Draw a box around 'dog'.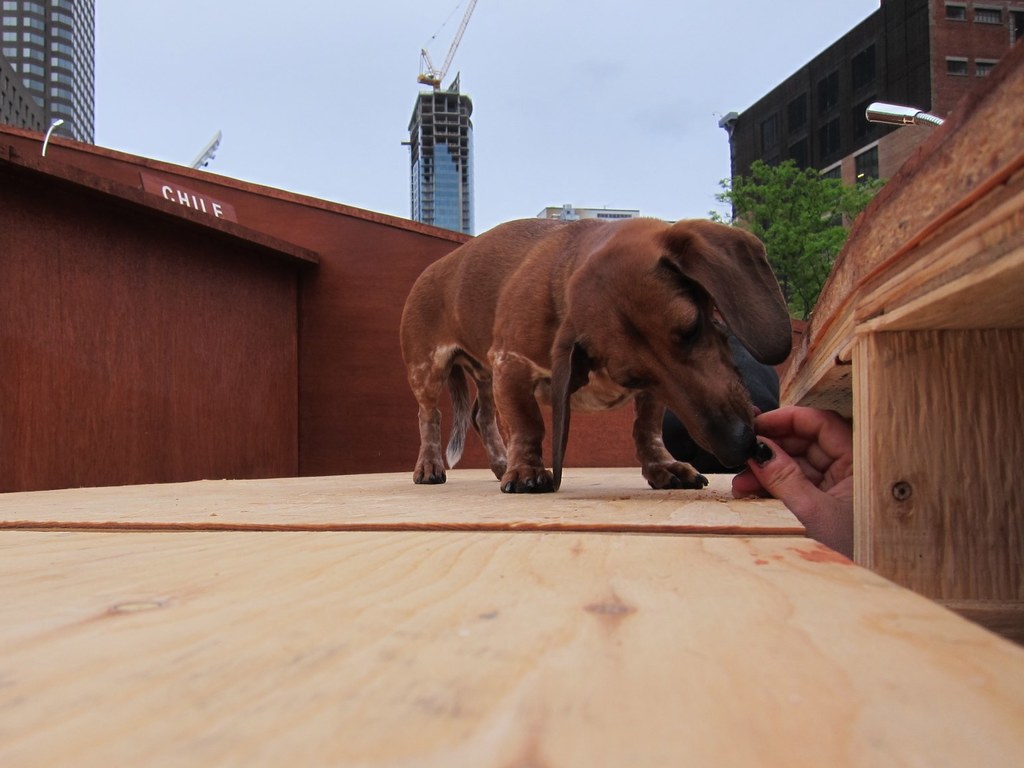
bbox=[401, 220, 795, 495].
